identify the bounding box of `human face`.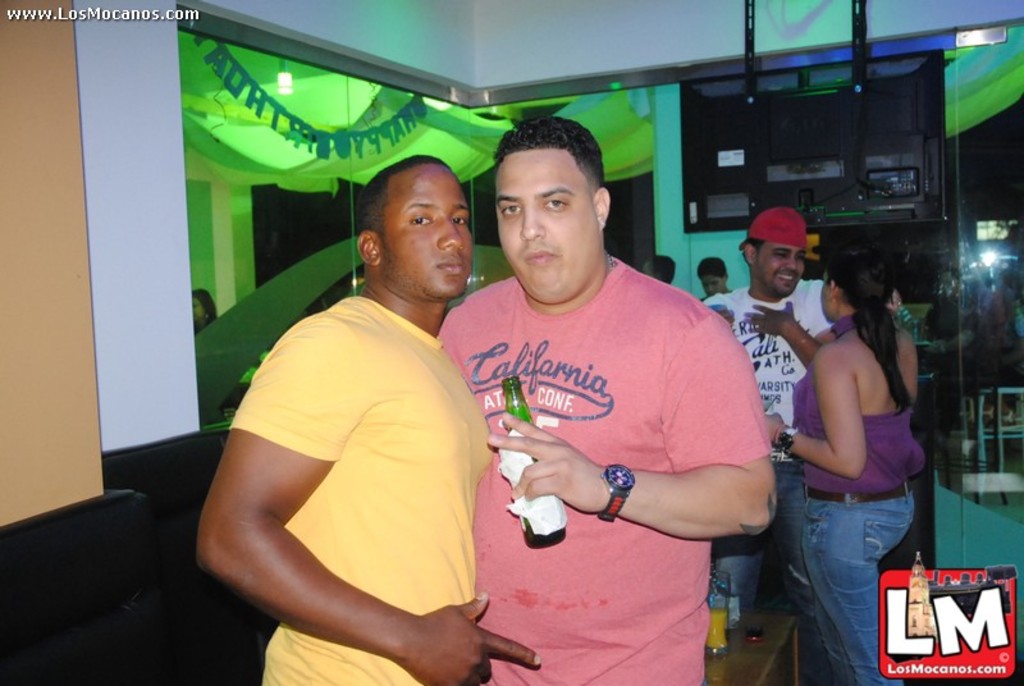
(left=494, top=147, right=596, bottom=305).
